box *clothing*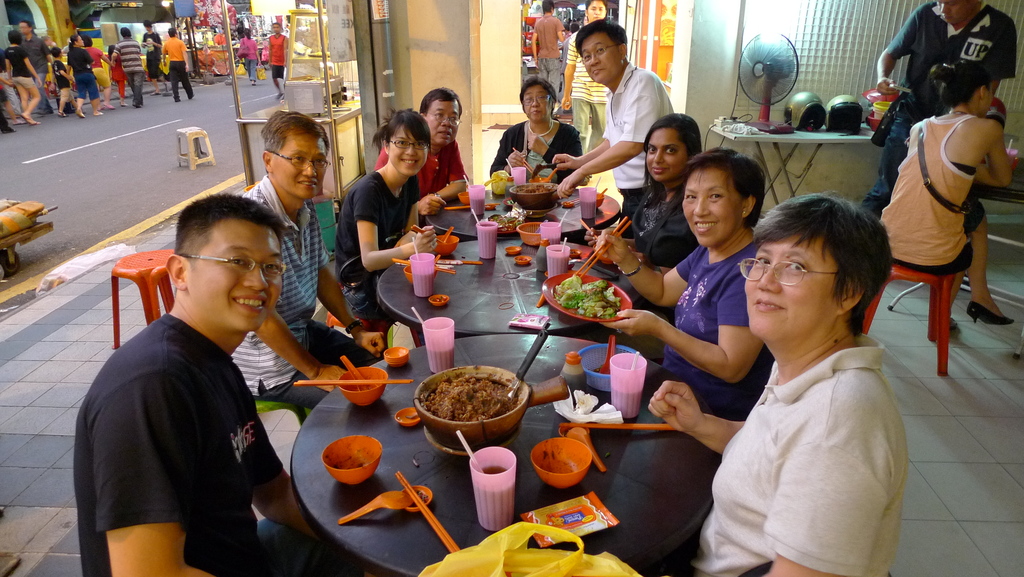
488, 121, 582, 185
